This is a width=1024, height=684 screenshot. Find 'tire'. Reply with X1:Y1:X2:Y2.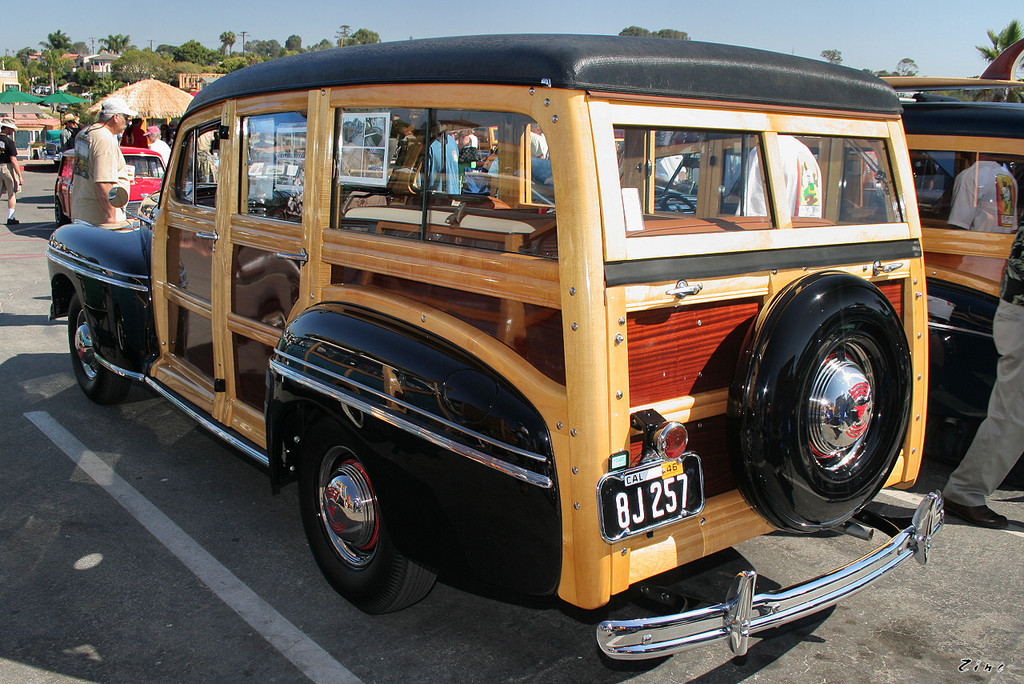
67:297:130:408.
